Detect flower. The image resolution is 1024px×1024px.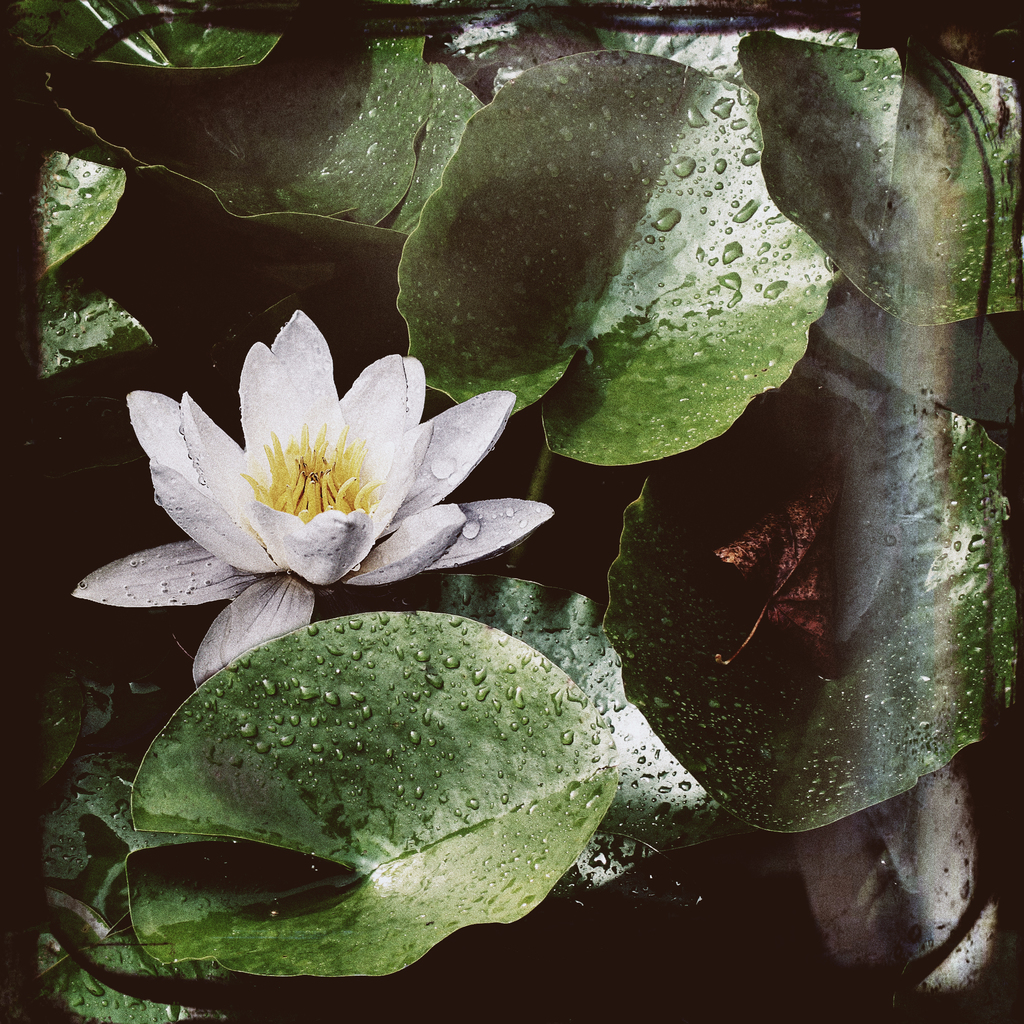
[x1=114, y1=317, x2=536, y2=607].
